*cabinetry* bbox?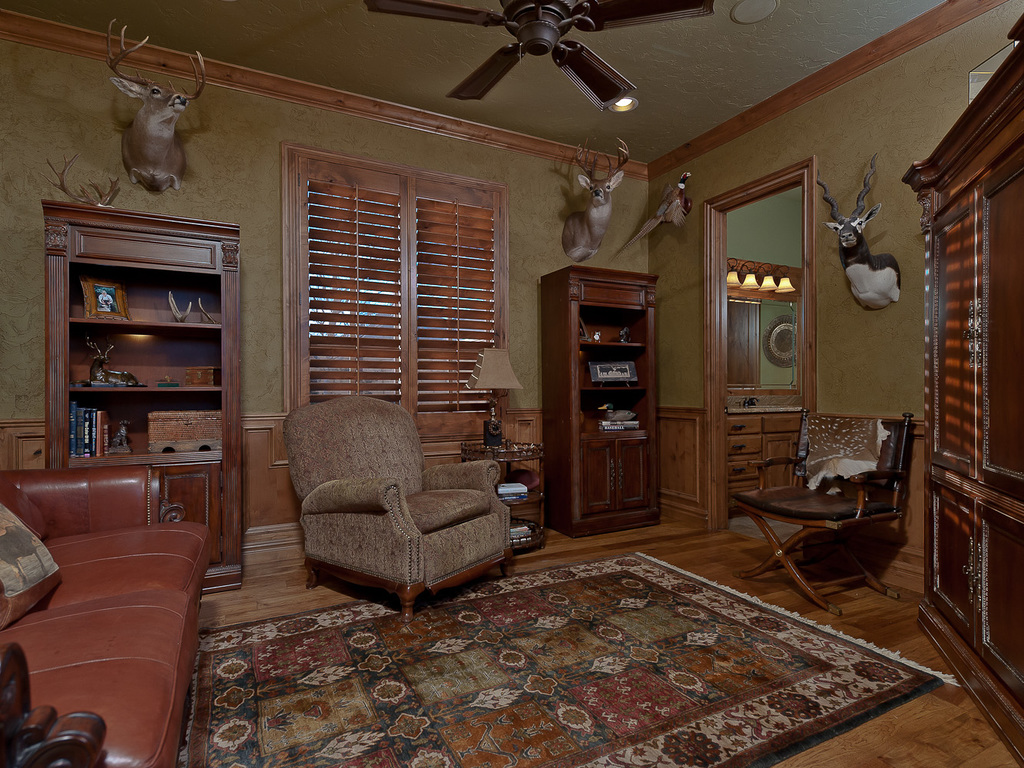
bbox(455, 441, 552, 562)
